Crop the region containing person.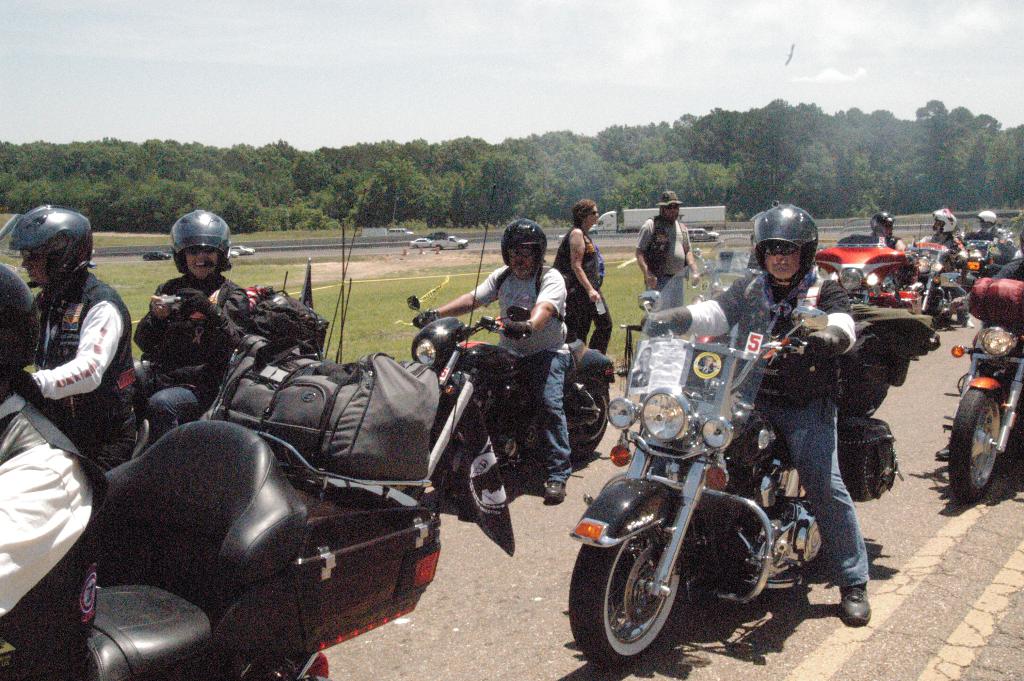
Crop region: <region>972, 206, 997, 245</region>.
